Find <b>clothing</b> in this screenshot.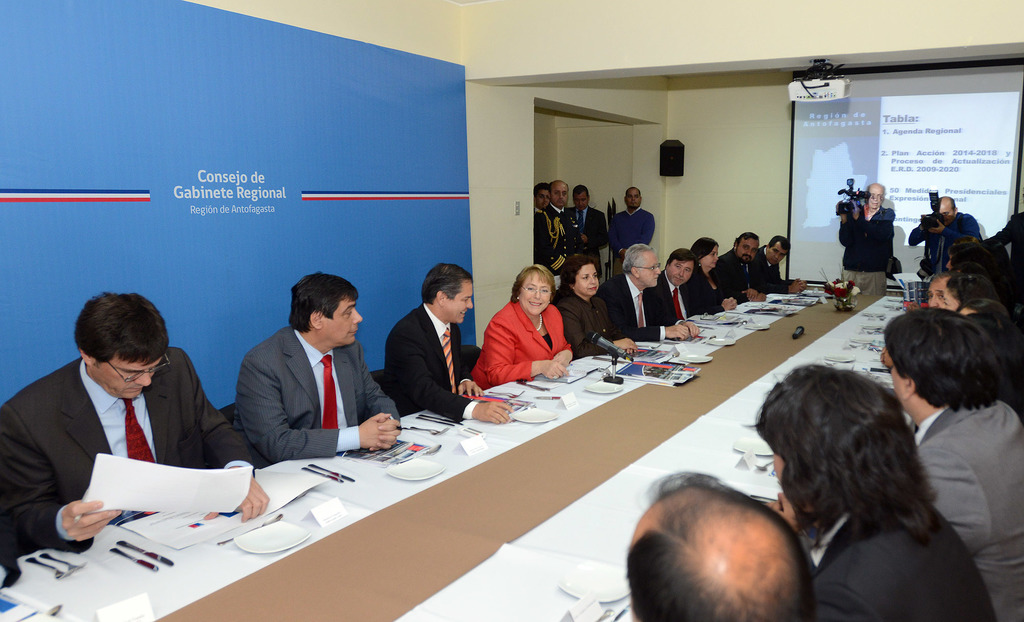
The bounding box for <b>clothing</b> is left=603, top=201, right=662, bottom=269.
